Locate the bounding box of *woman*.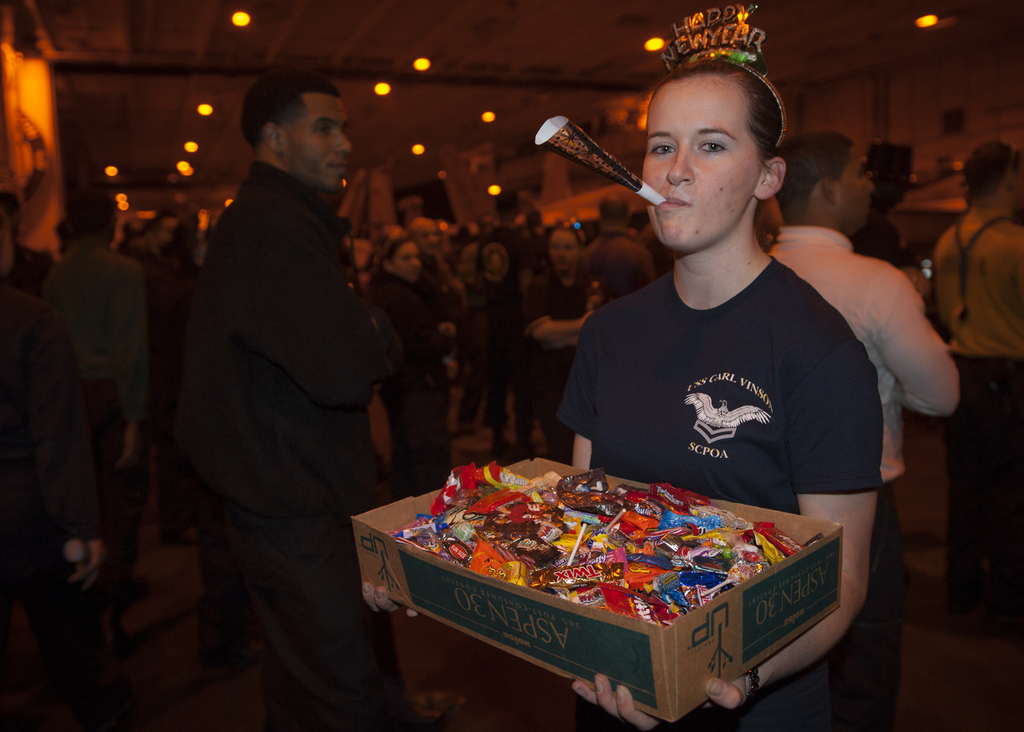
Bounding box: 358 0 886 731.
